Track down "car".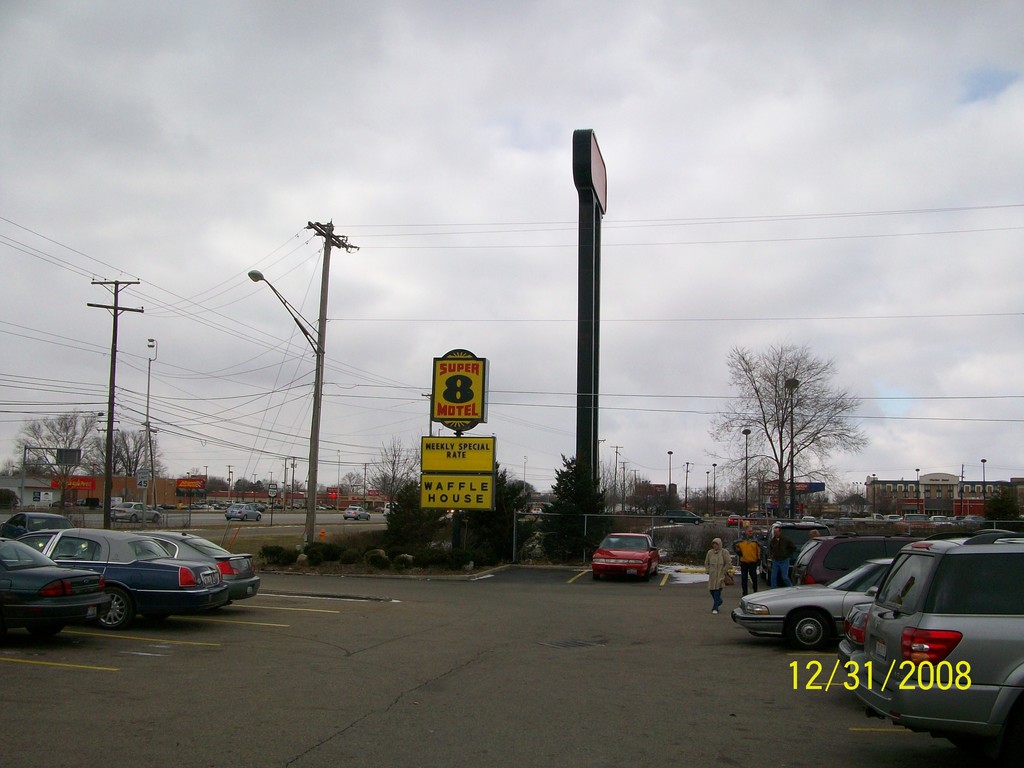
Tracked to 0,509,83,554.
